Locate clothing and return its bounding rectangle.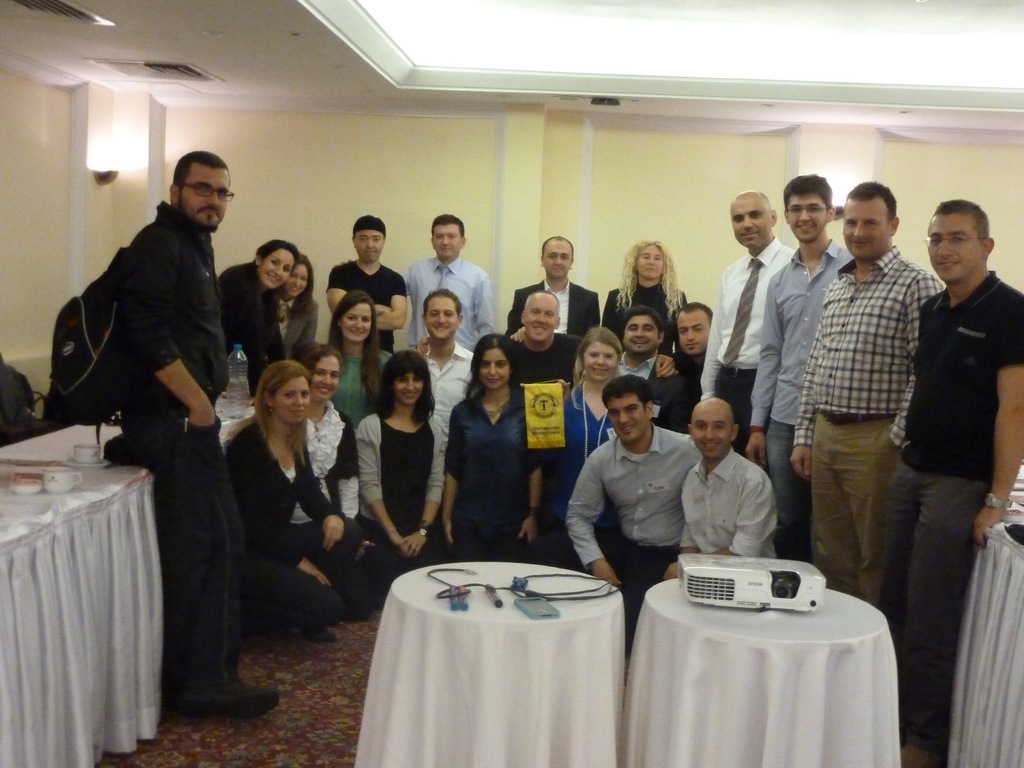
locate(750, 236, 852, 558).
